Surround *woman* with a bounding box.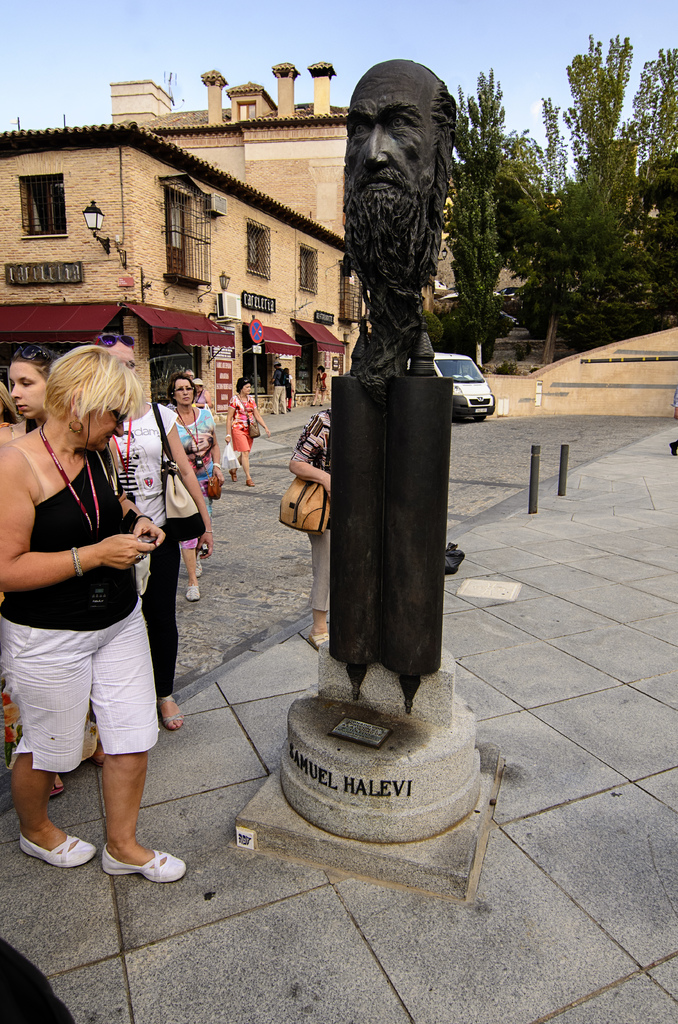
crop(307, 364, 328, 408).
